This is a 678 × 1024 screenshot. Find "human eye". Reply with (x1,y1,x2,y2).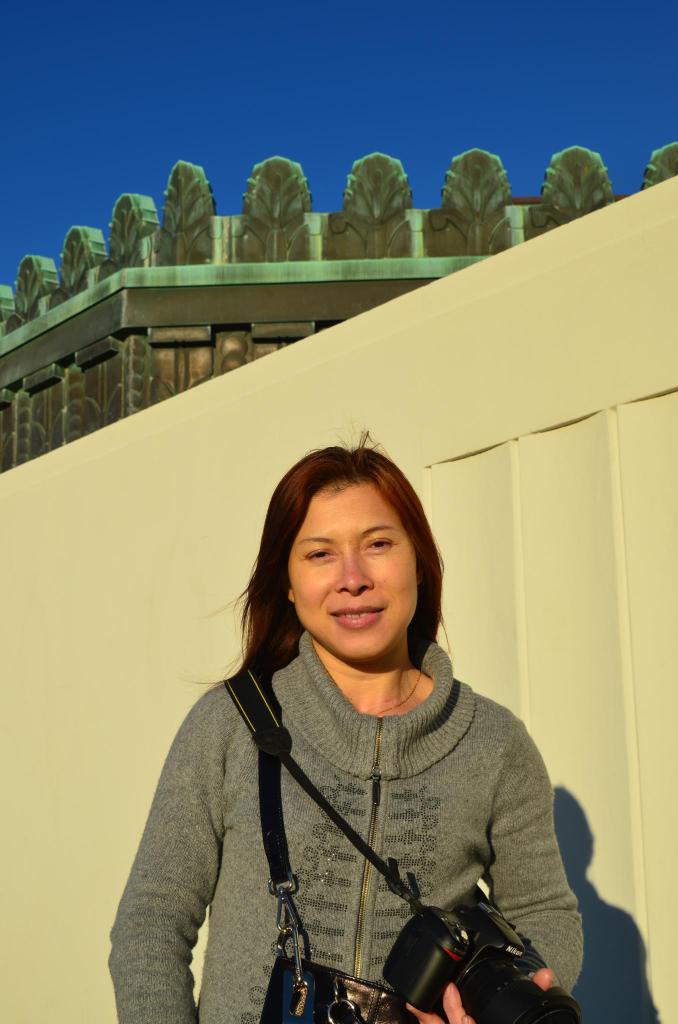
(302,548,340,566).
